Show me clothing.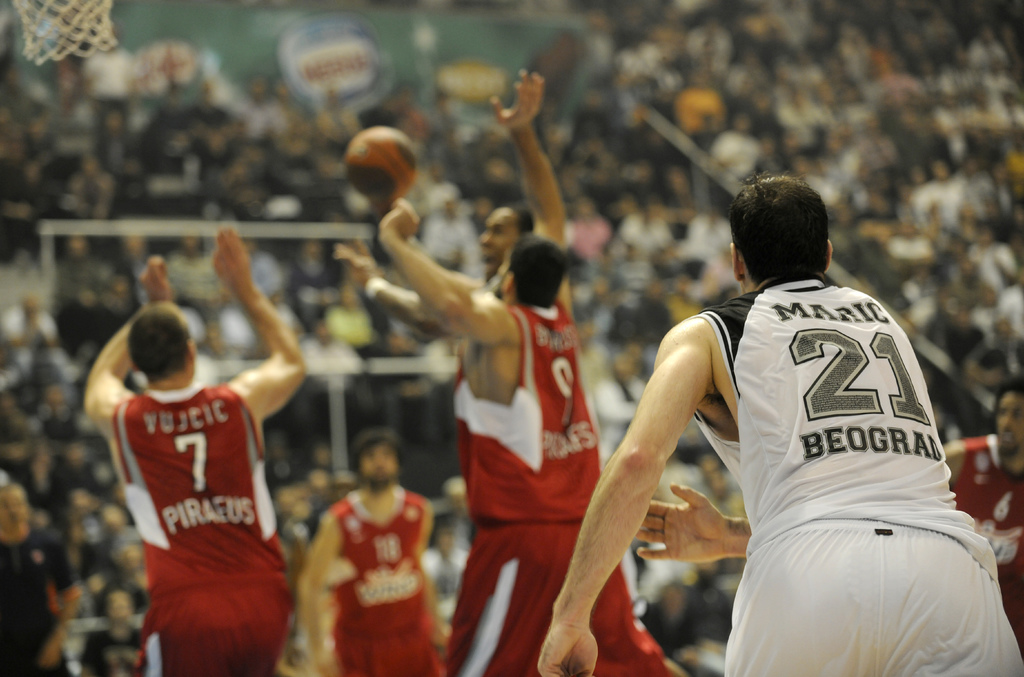
clothing is here: (440,303,696,676).
